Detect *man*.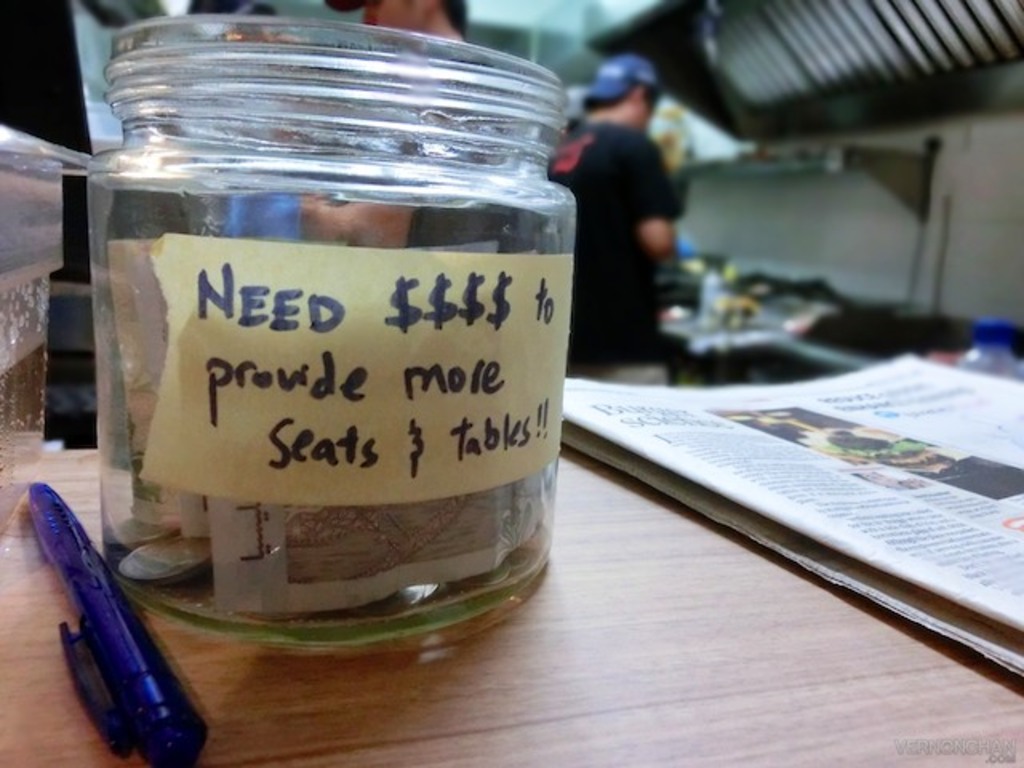
Detected at [566,62,698,302].
